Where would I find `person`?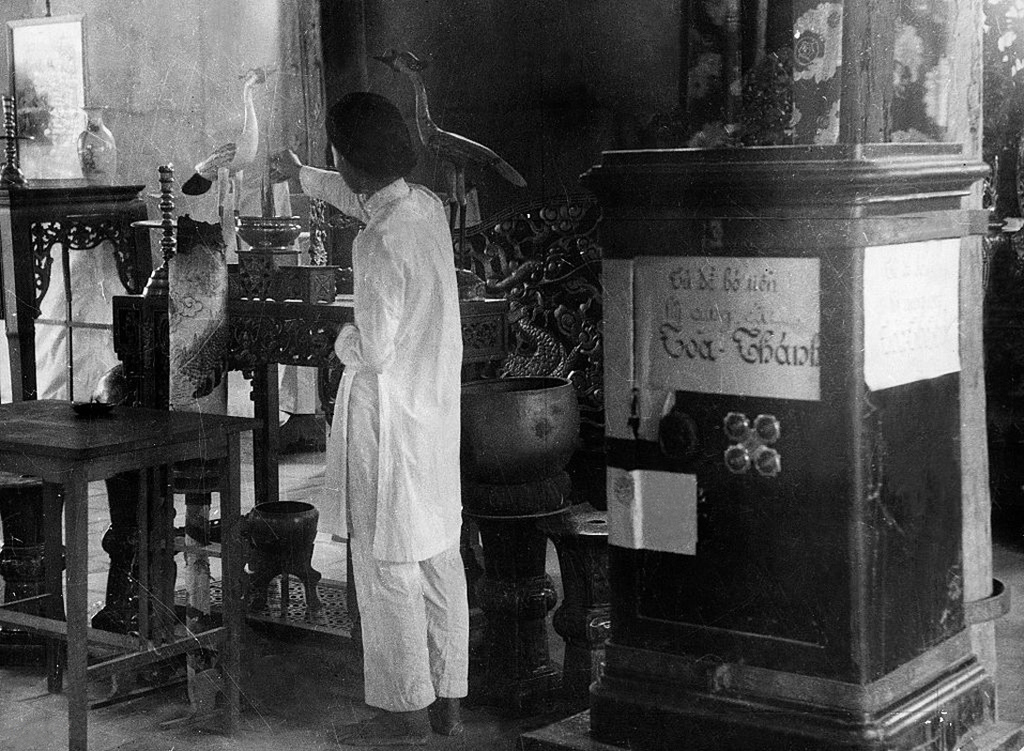
At (297,80,480,733).
